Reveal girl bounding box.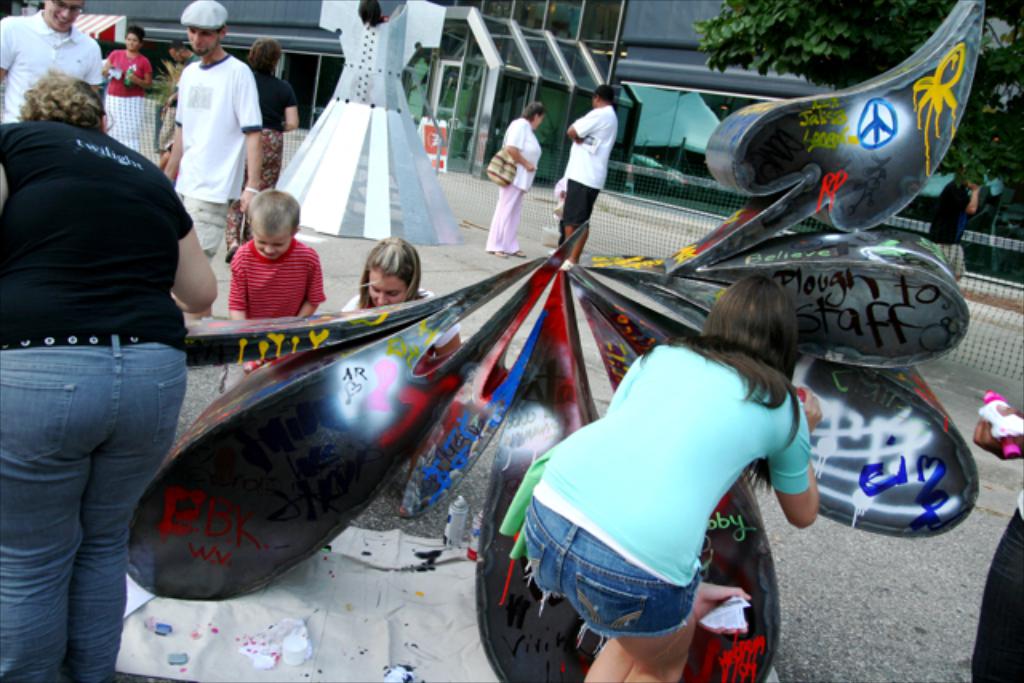
Revealed: 499/274/818/681.
